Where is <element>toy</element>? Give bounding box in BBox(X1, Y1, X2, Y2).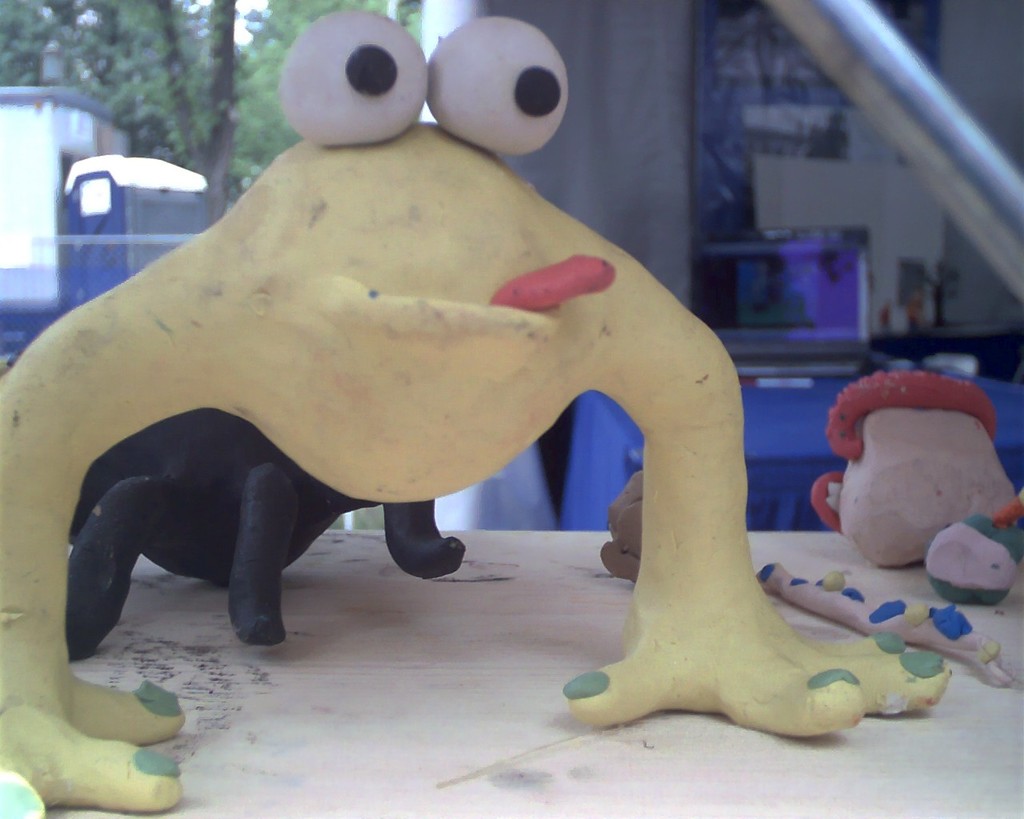
BBox(940, 257, 958, 325).
